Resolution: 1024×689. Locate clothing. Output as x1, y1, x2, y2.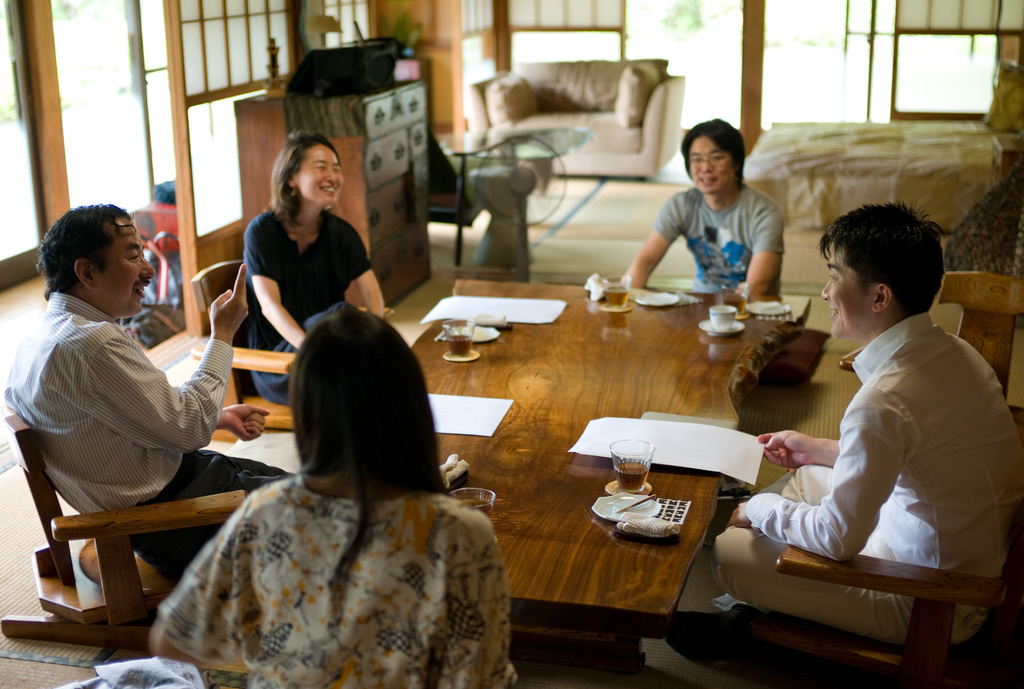
694, 302, 1016, 644.
